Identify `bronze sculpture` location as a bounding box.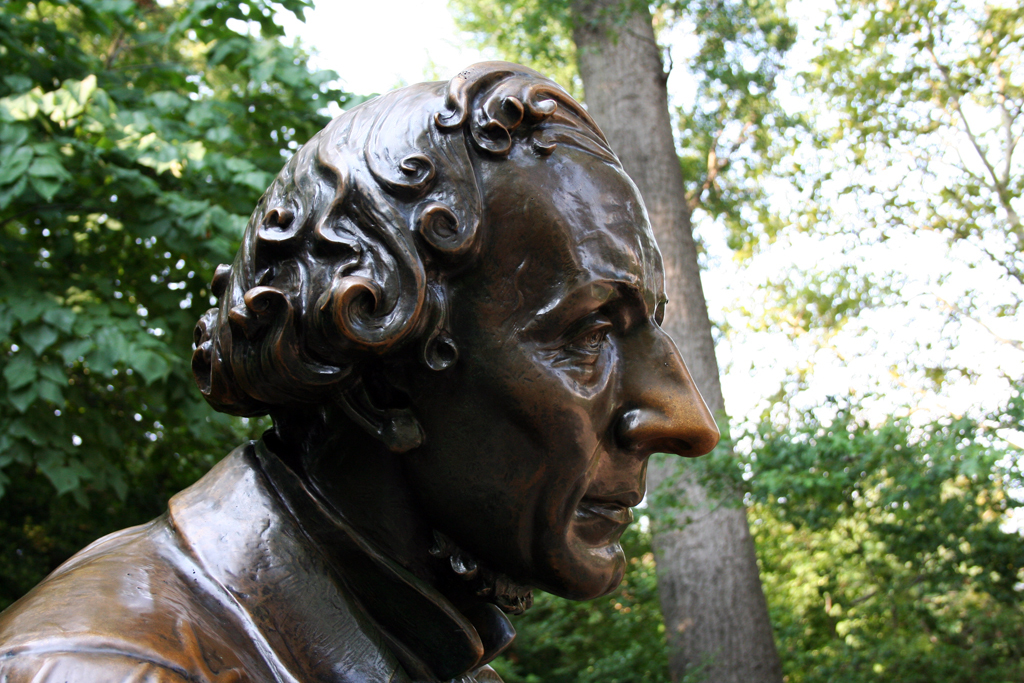
box(0, 68, 735, 682).
